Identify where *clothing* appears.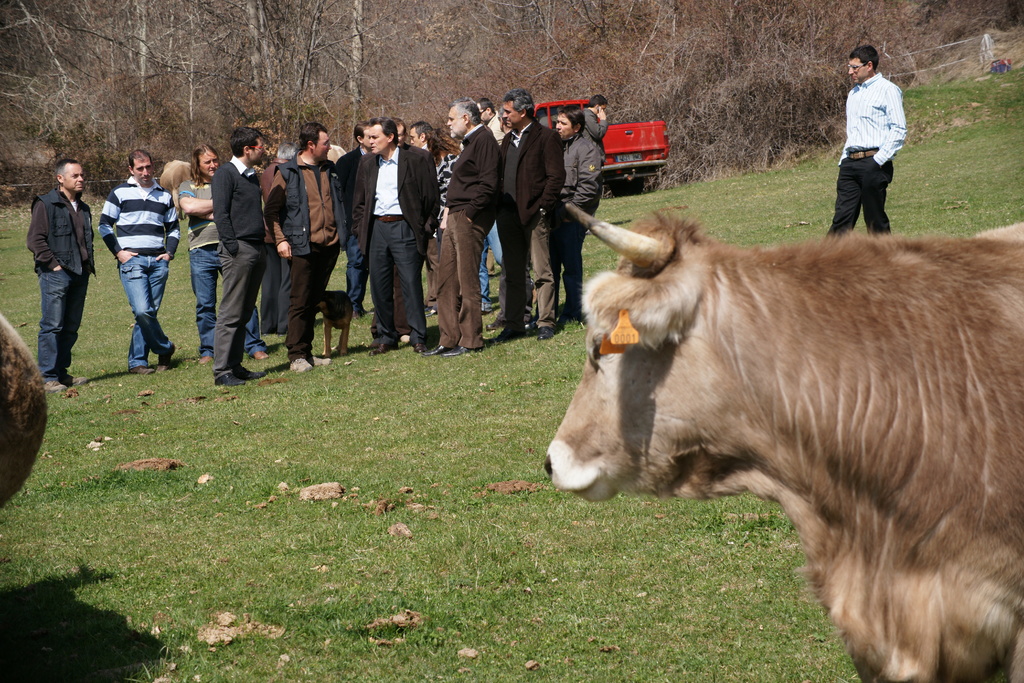
Appears at box=[177, 173, 266, 357].
